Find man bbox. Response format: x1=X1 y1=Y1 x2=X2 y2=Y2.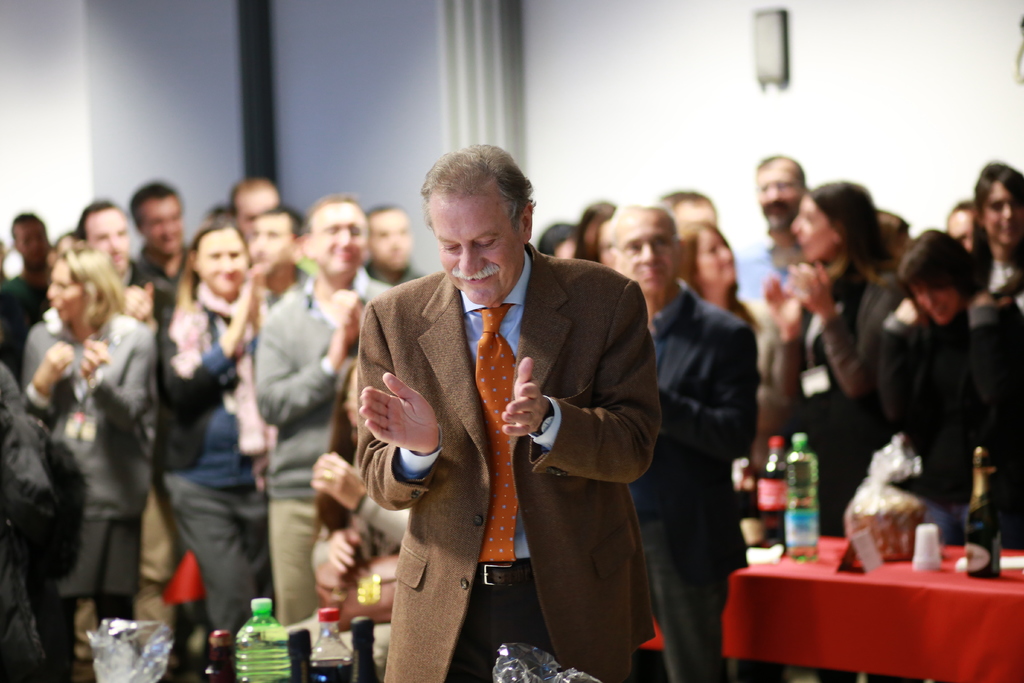
x1=614 y1=194 x2=757 y2=682.
